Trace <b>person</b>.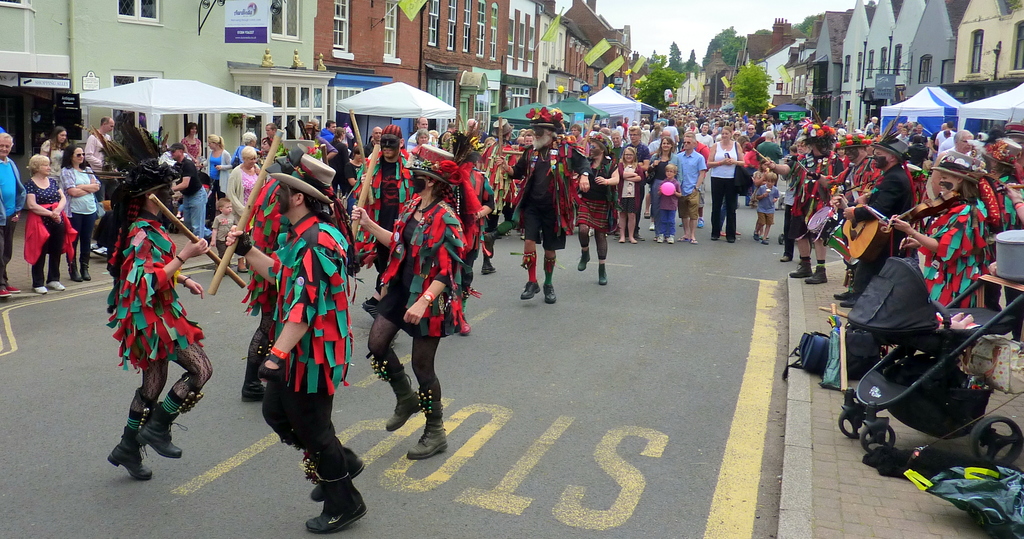
Traced to 203:136:232:216.
